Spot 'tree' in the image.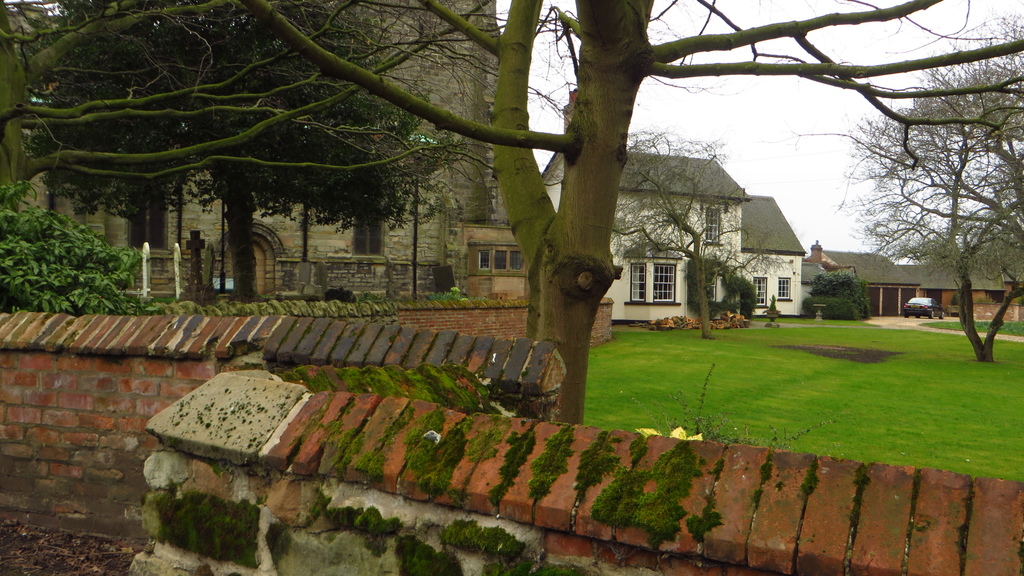
'tree' found at {"left": 824, "top": 3, "right": 1023, "bottom": 363}.
